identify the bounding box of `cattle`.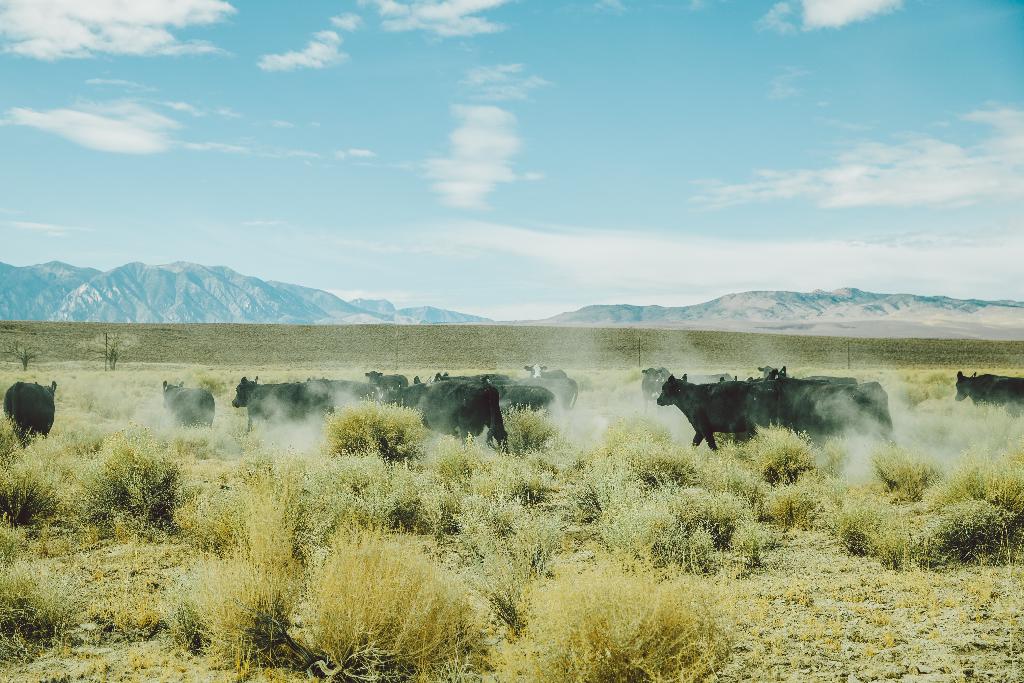
(left=416, top=378, right=434, bottom=384).
